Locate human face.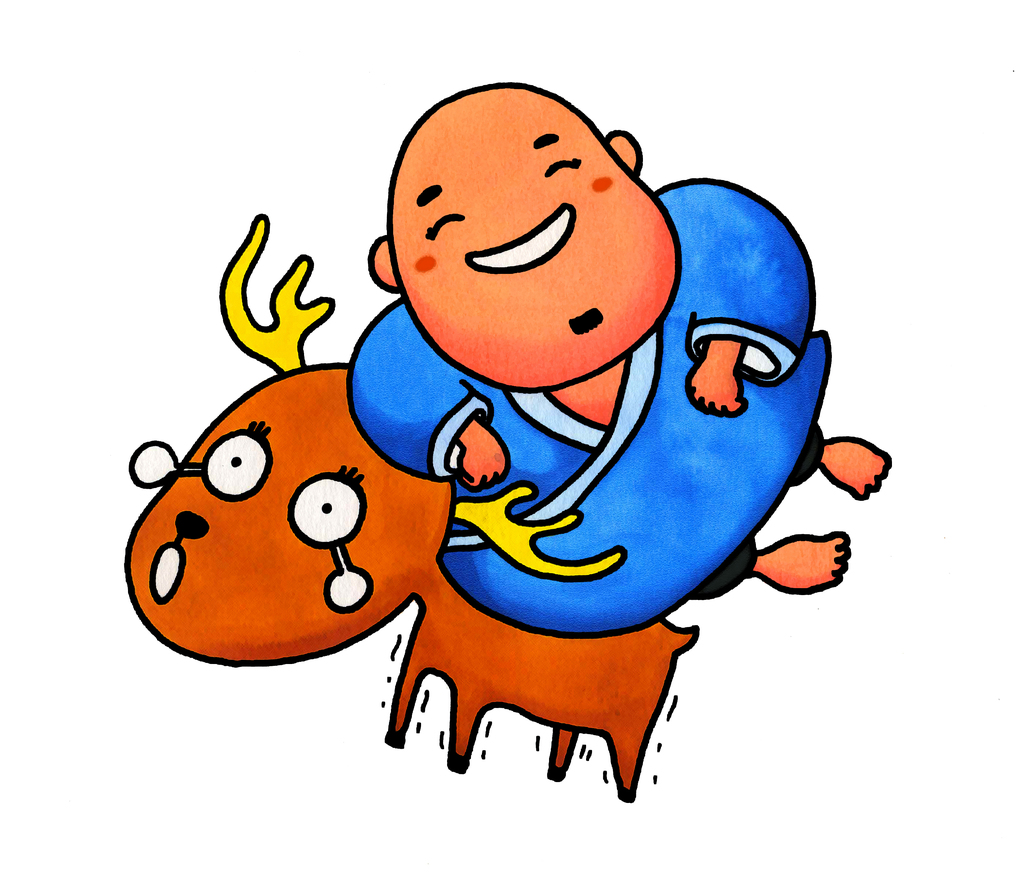
Bounding box: x1=384 y1=79 x2=682 y2=396.
